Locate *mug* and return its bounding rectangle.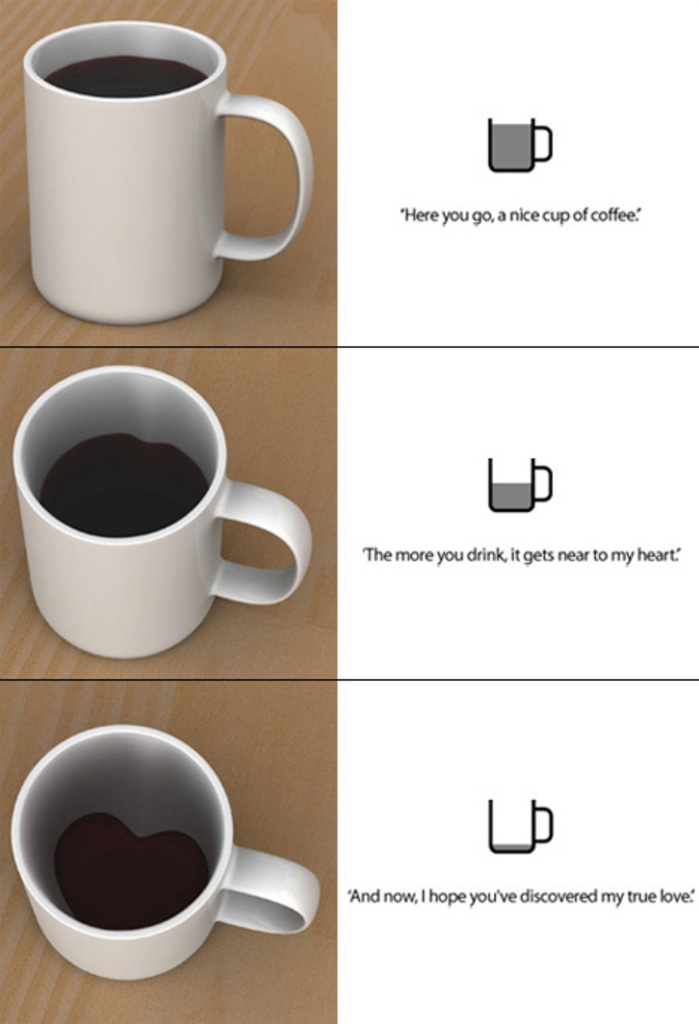
{"x1": 488, "y1": 455, "x2": 553, "y2": 512}.
